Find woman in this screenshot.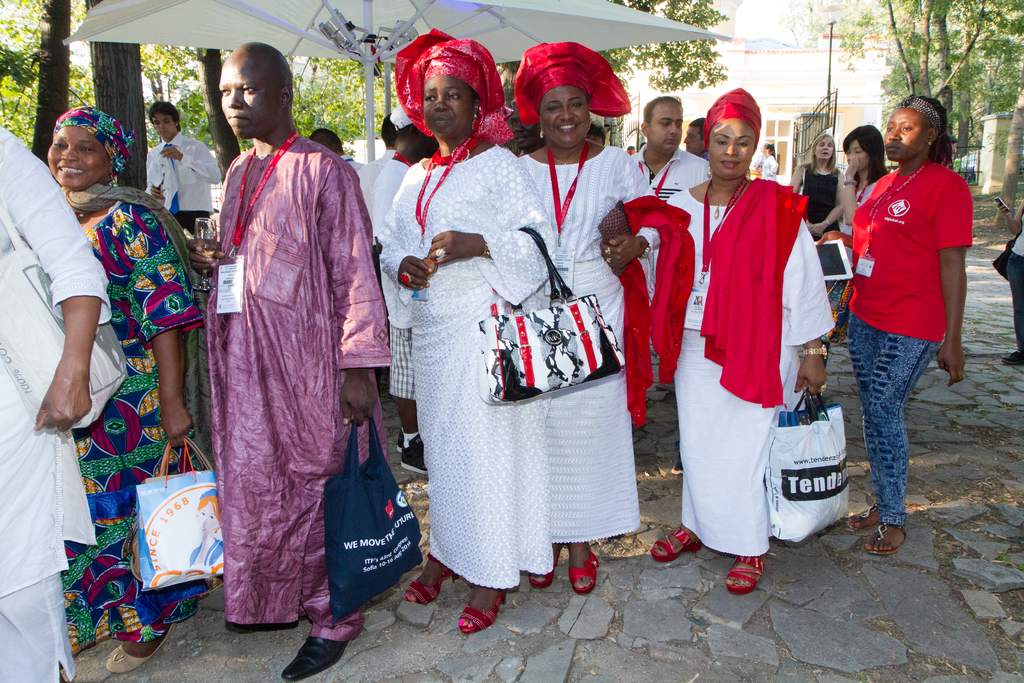
The bounding box for woman is BBox(372, 26, 555, 661).
